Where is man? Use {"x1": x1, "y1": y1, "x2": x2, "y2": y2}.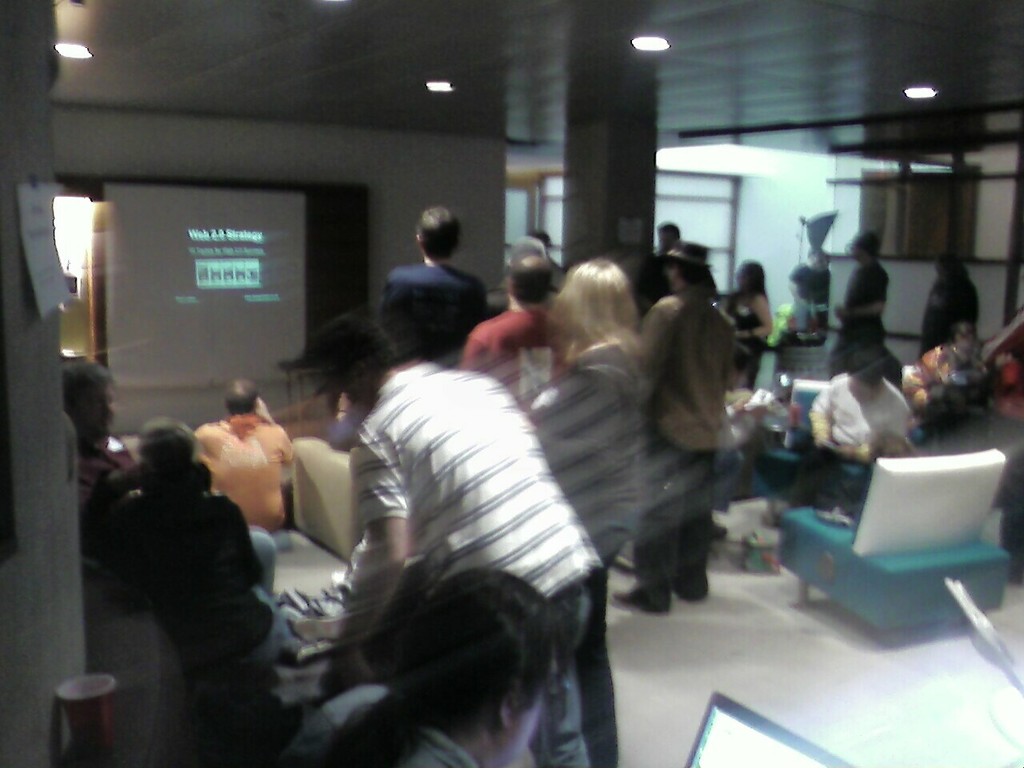
{"x1": 57, "y1": 358, "x2": 143, "y2": 553}.
